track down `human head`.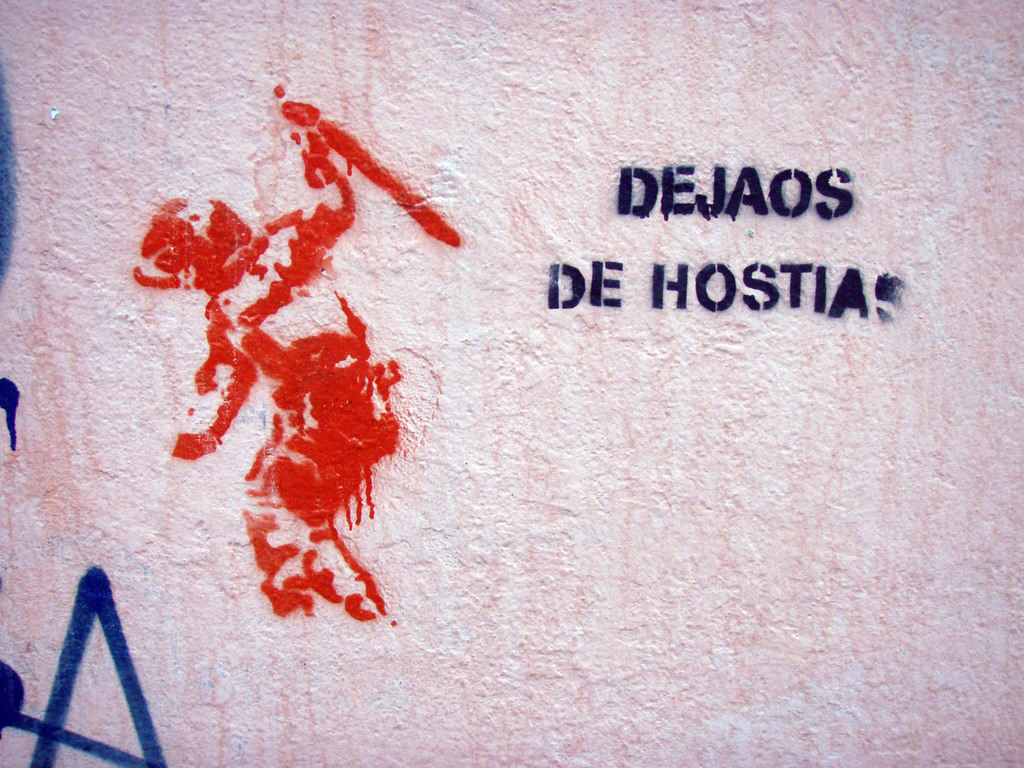
Tracked to bbox=[138, 195, 257, 292].
